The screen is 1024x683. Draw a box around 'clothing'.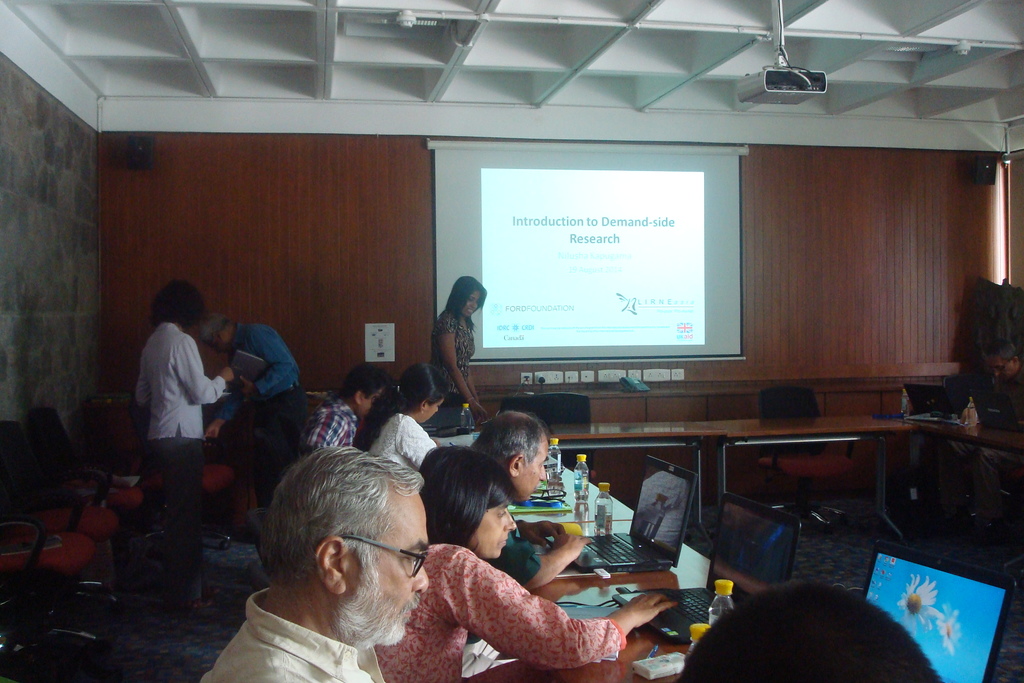
bbox(295, 402, 350, 441).
